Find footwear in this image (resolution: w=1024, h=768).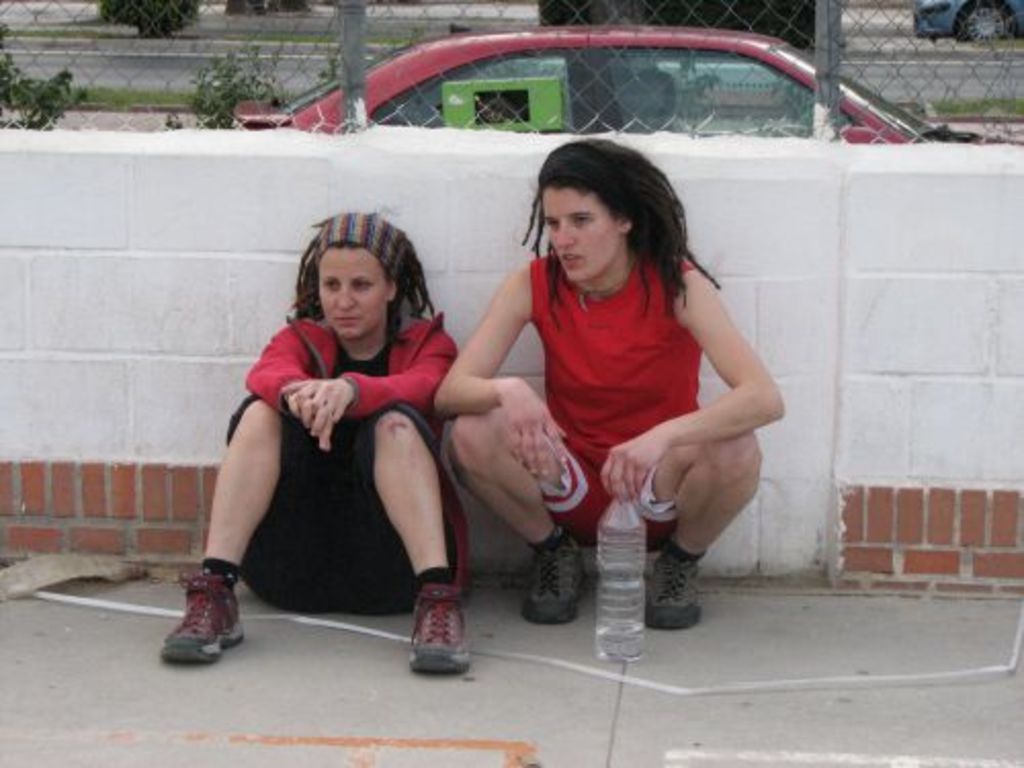
l=514, t=530, r=584, b=625.
